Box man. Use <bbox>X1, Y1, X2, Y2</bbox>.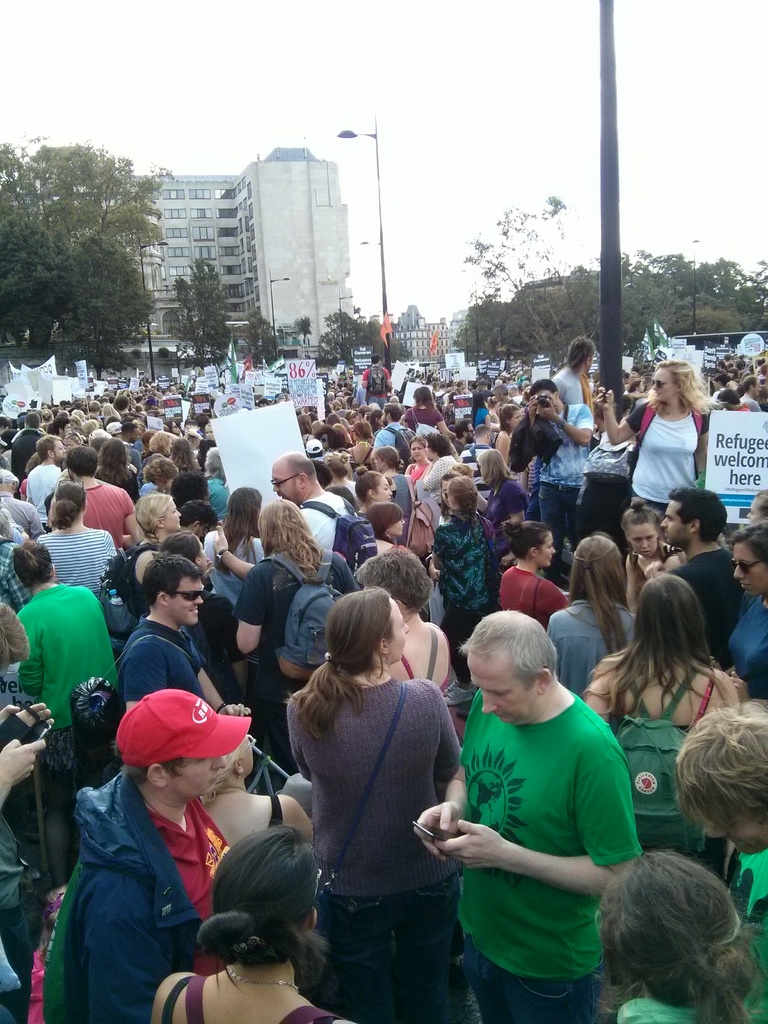
<bbox>524, 377, 595, 589</bbox>.
